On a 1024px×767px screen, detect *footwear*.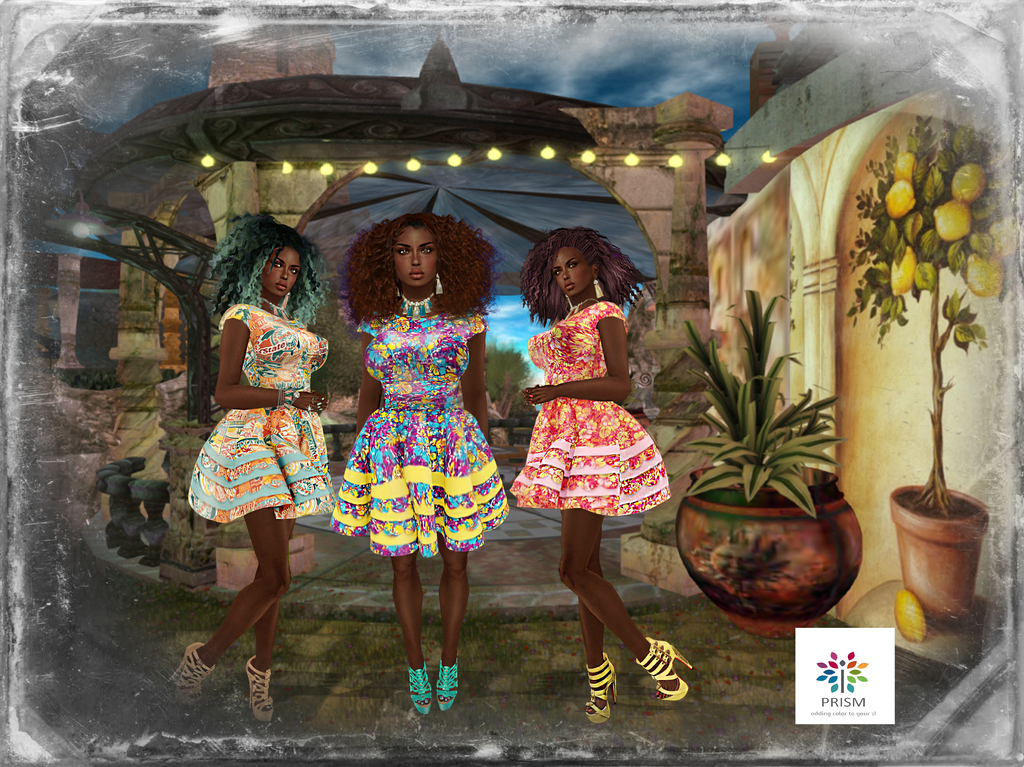
pyautogui.locateOnScreen(636, 637, 696, 703).
